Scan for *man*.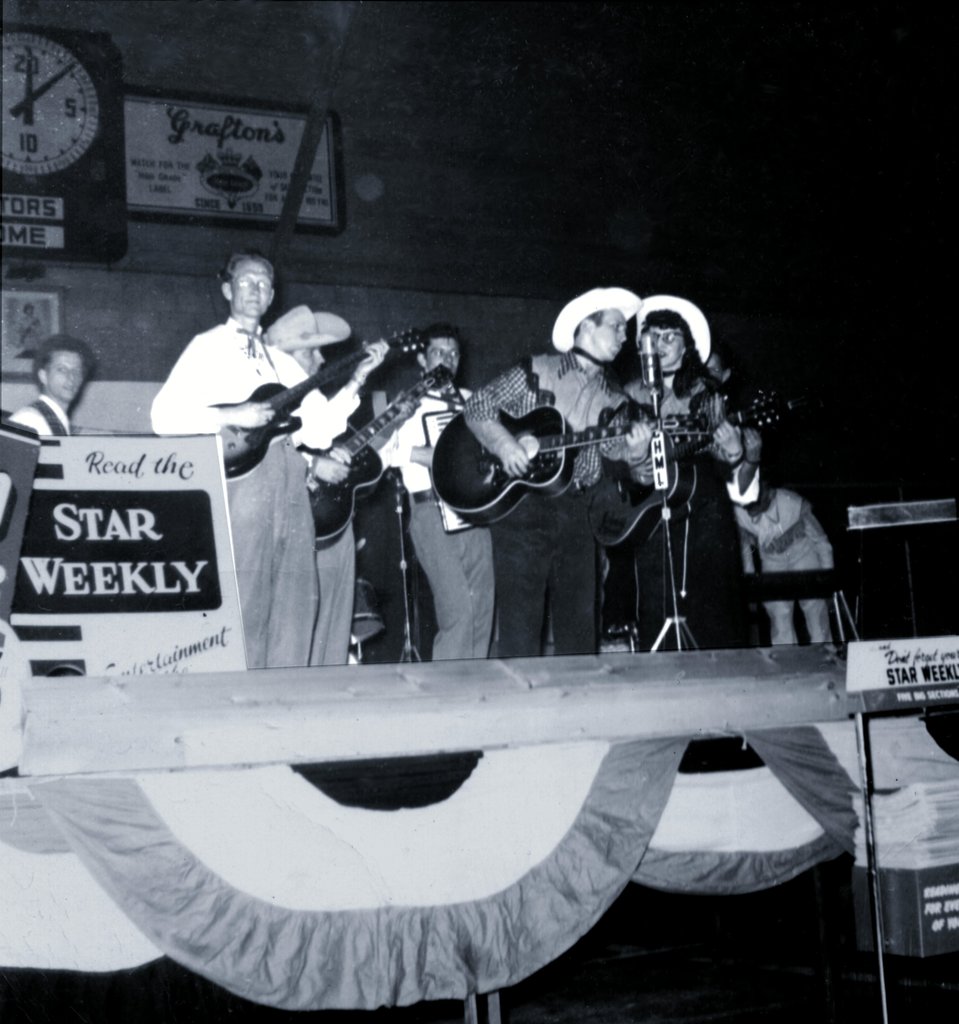
Scan result: Rect(5, 333, 87, 441).
